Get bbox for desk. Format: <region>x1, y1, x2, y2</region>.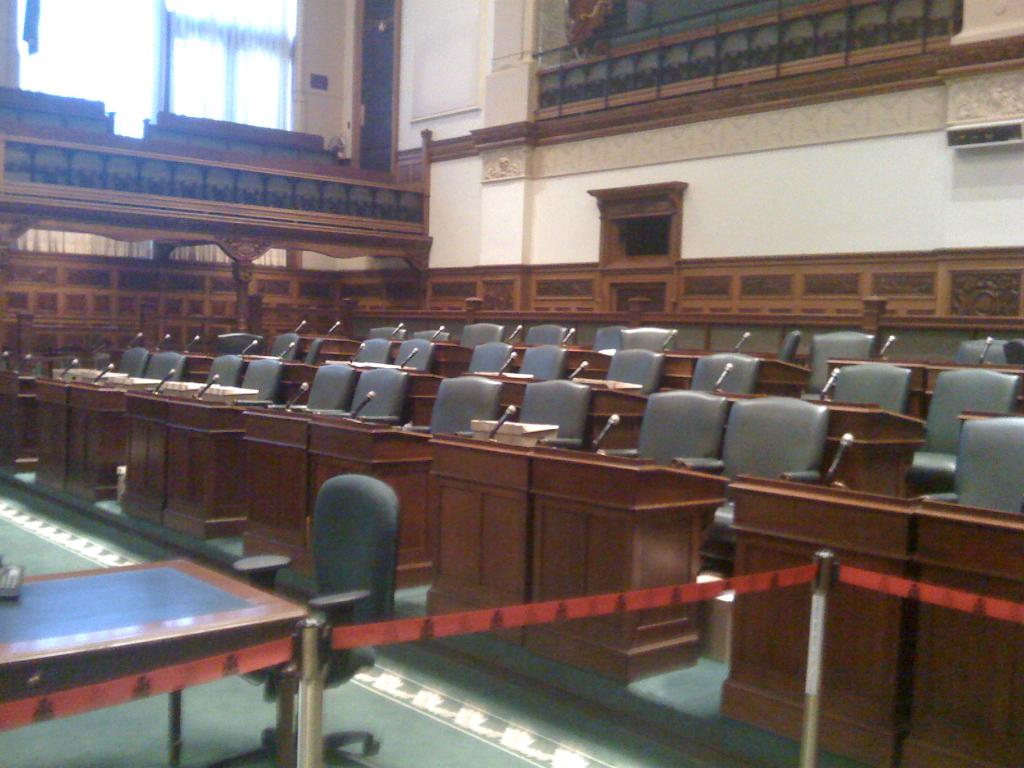
<region>241, 415, 456, 594</region>.
